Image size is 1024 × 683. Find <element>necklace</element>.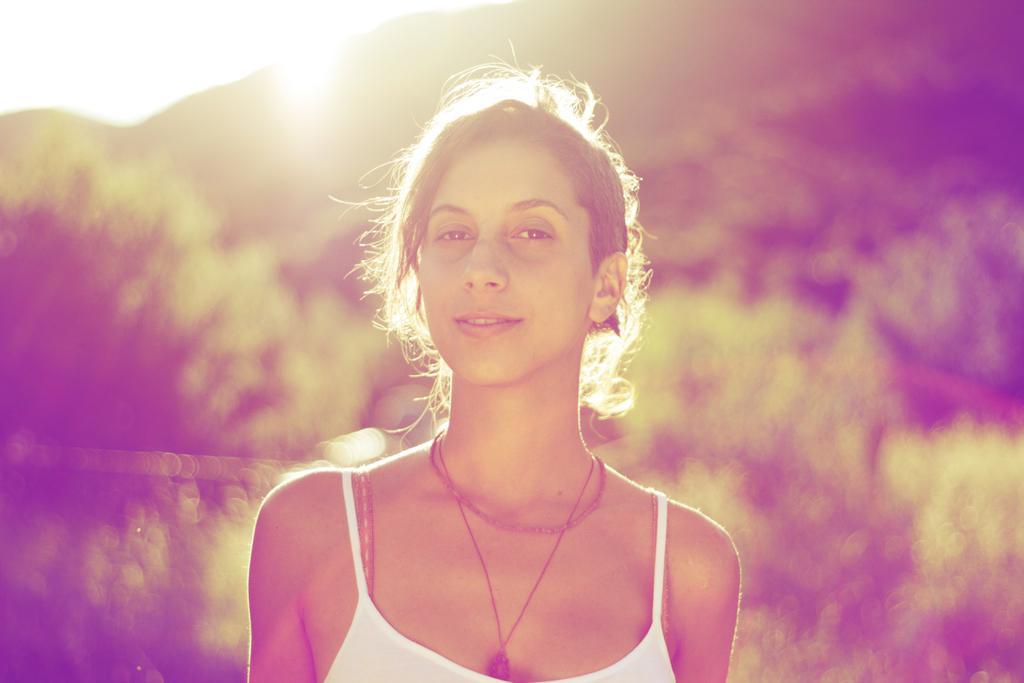
[x1=438, y1=434, x2=595, y2=680].
